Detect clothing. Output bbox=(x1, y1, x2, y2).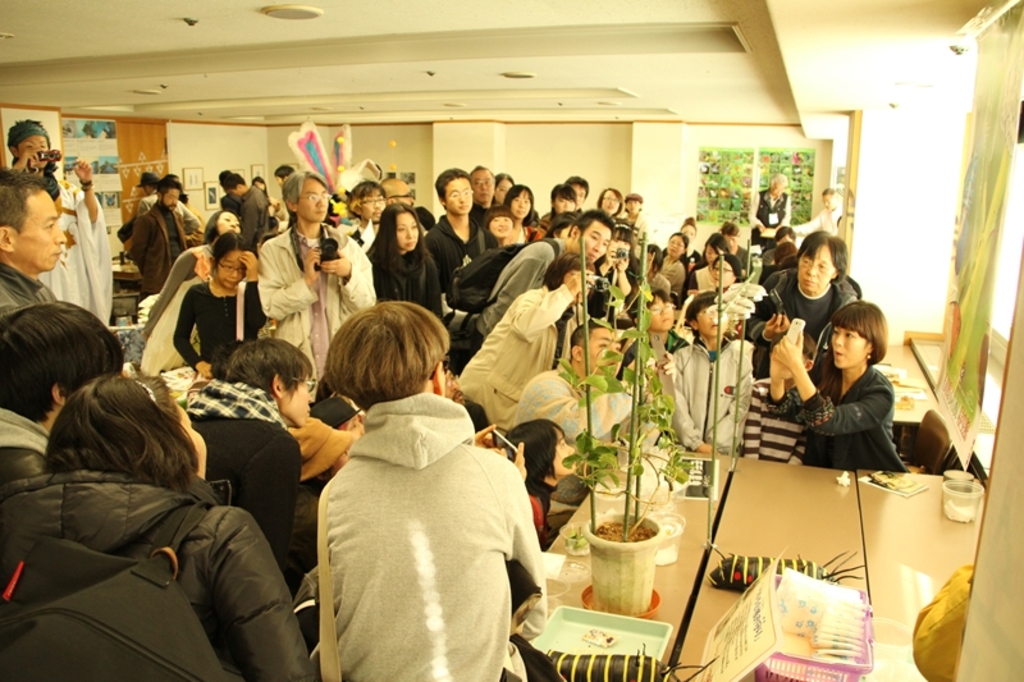
bbox=(303, 388, 541, 681).
